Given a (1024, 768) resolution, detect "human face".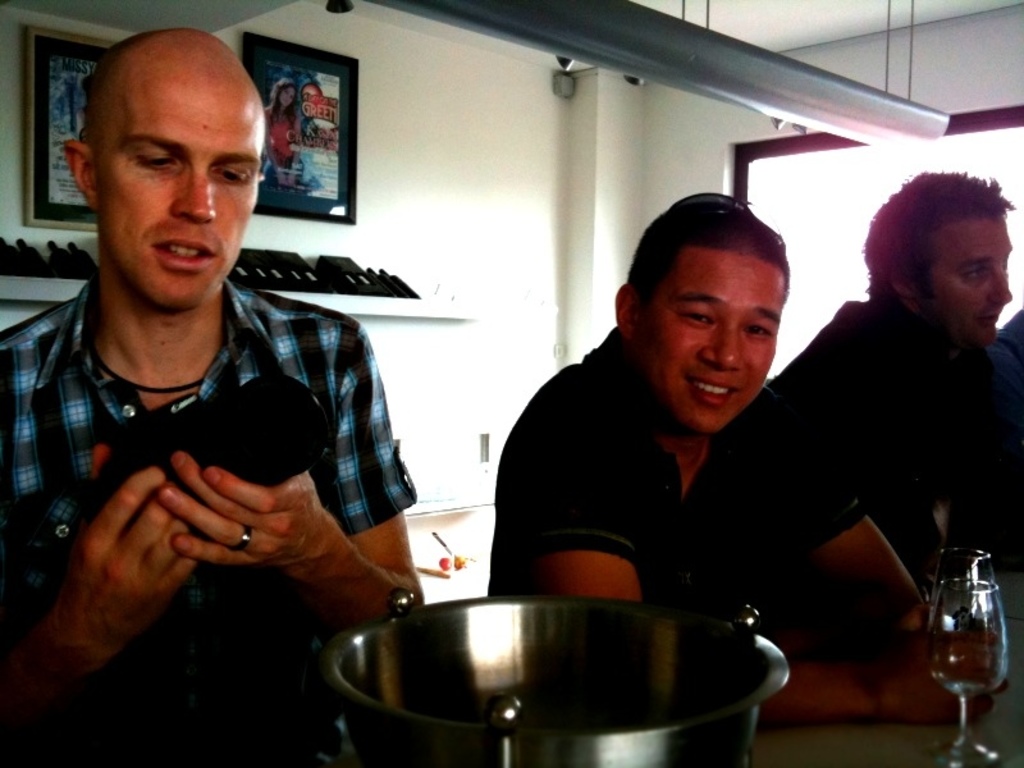
detection(915, 209, 1012, 343).
